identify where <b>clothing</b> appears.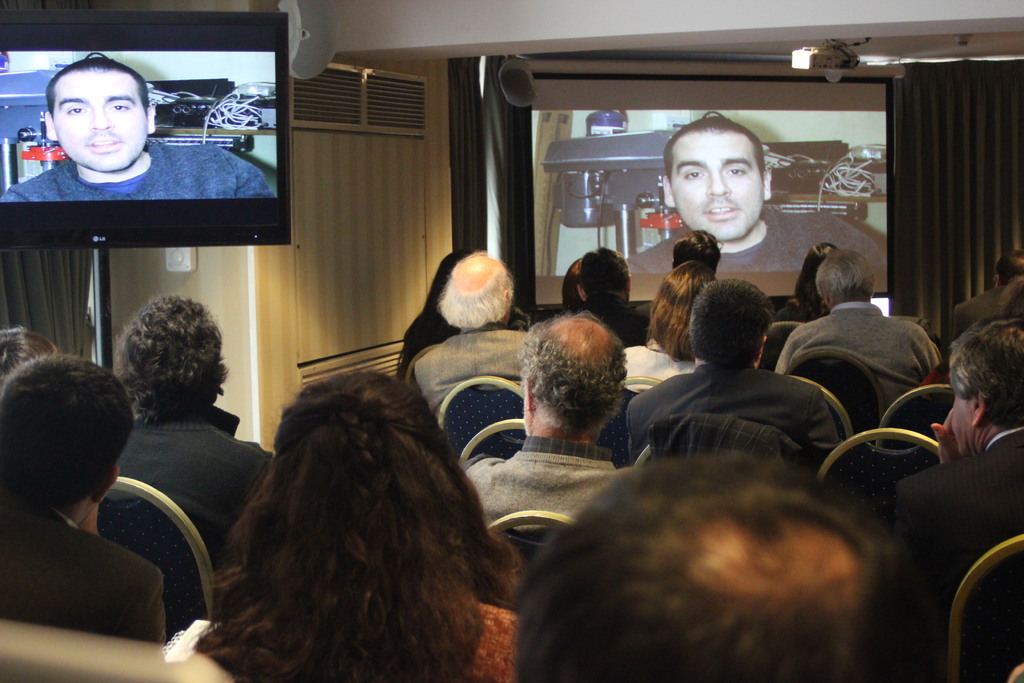
Appears at box(0, 142, 278, 204).
